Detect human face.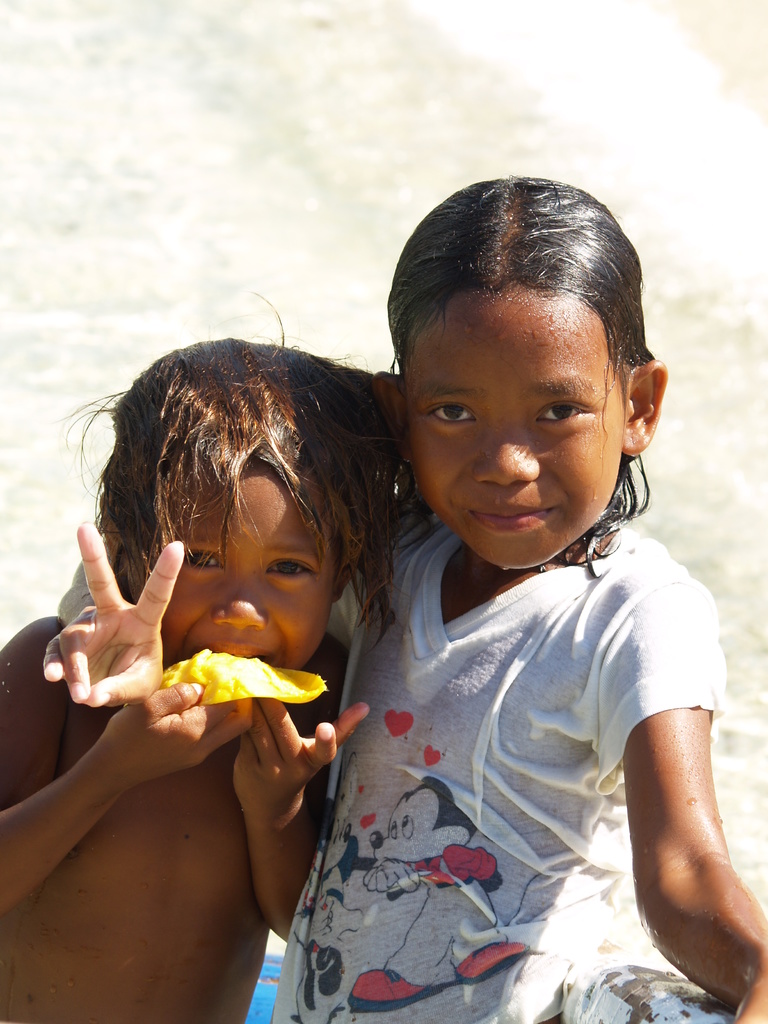
Detected at [x1=164, y1=467, x2=335, y2=662].
